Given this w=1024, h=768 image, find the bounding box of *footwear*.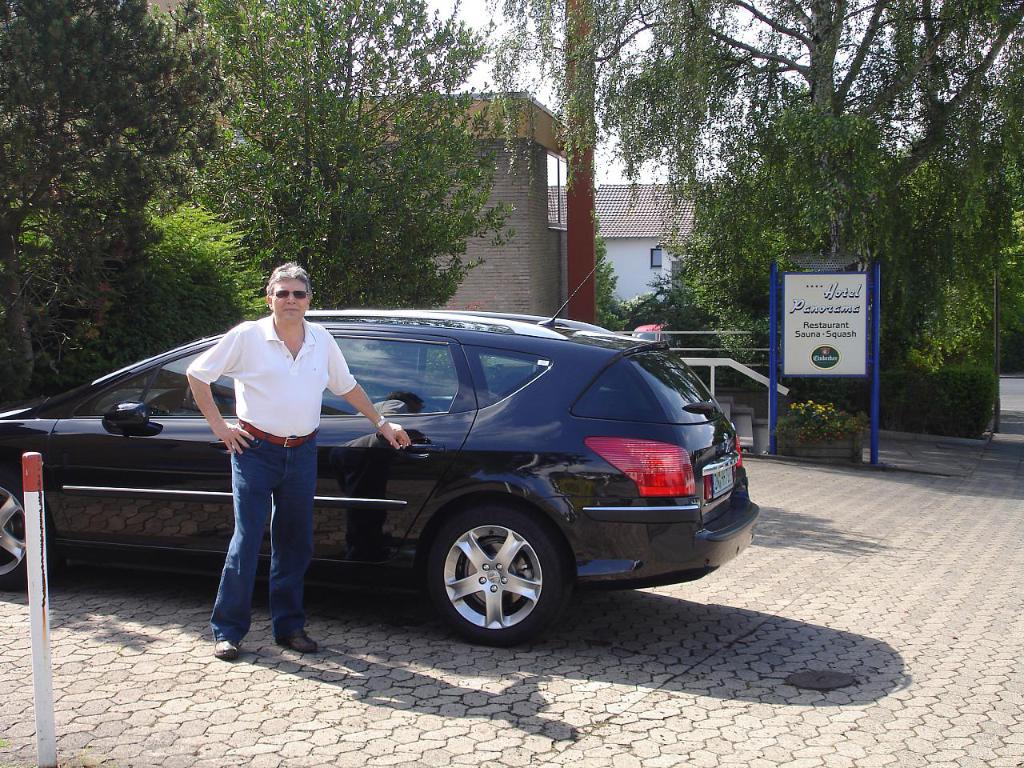
279 630 316 654.
